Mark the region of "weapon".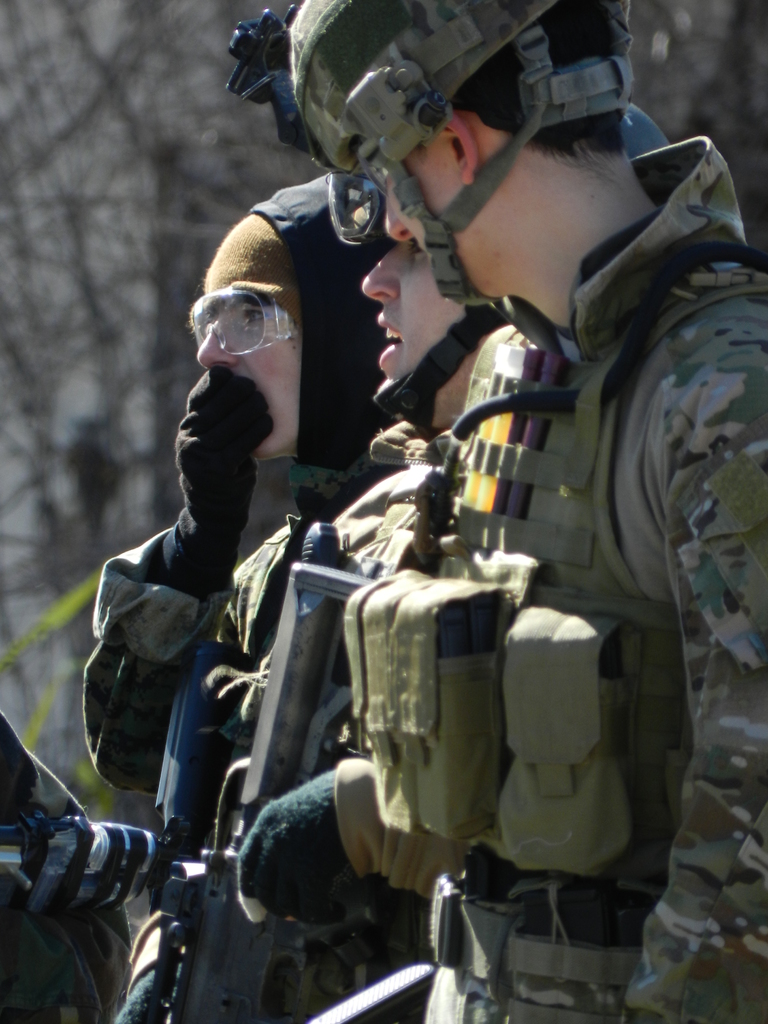
Region: select_region(169, 515, 383, 1021).
